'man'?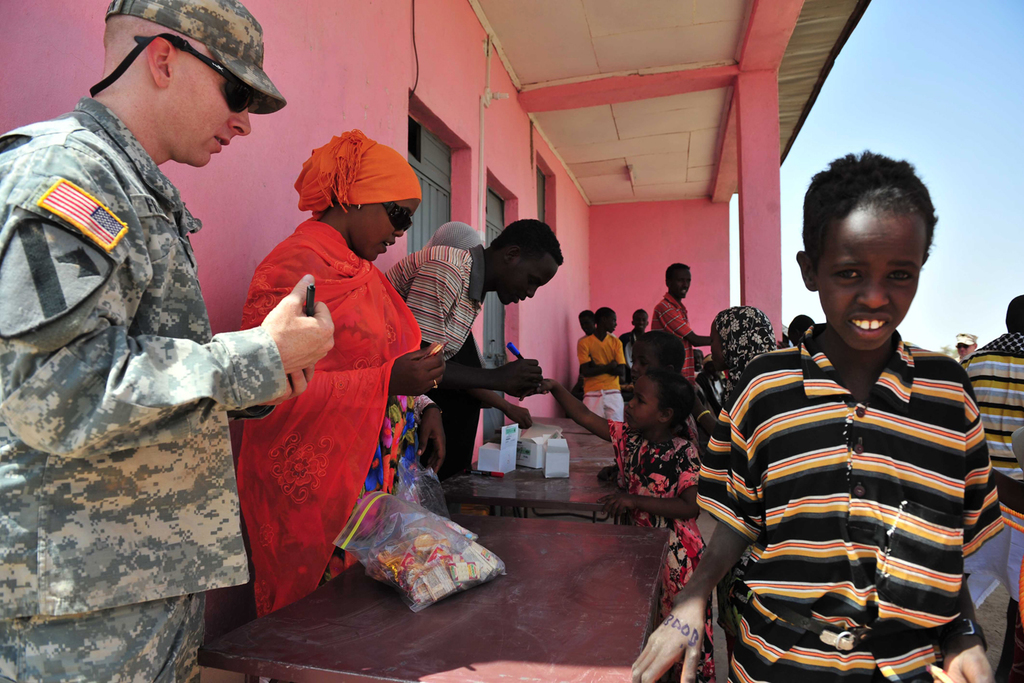
(958, 298, 1023, 682)
